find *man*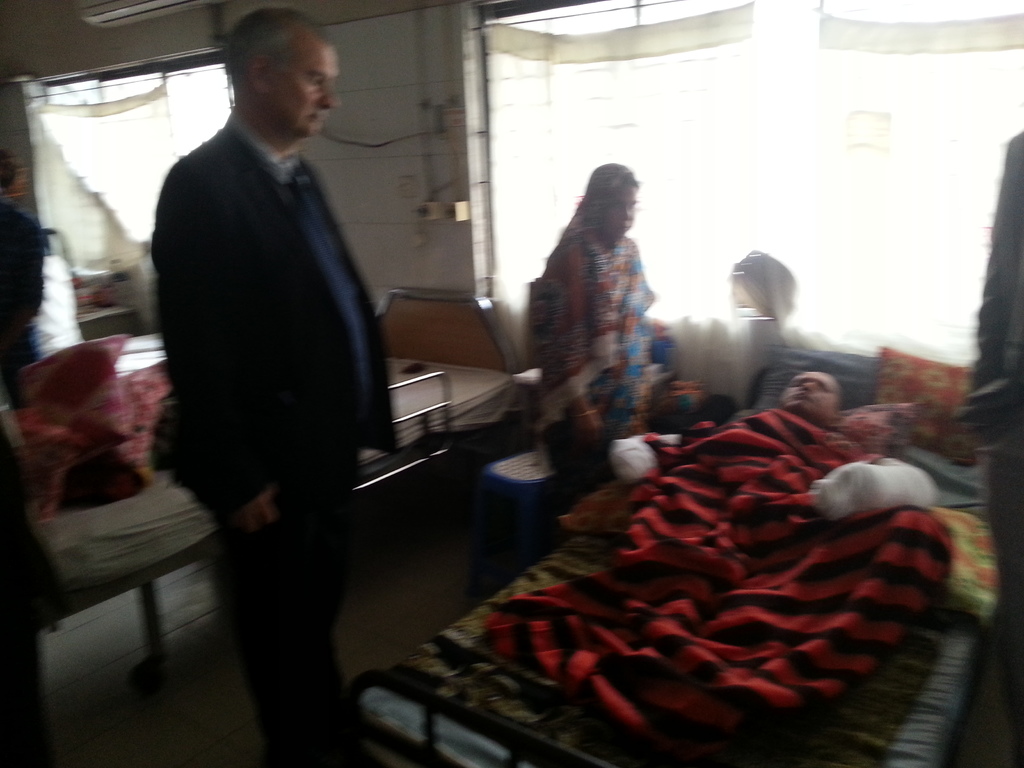
select_region(130, 3, 412, 731)
